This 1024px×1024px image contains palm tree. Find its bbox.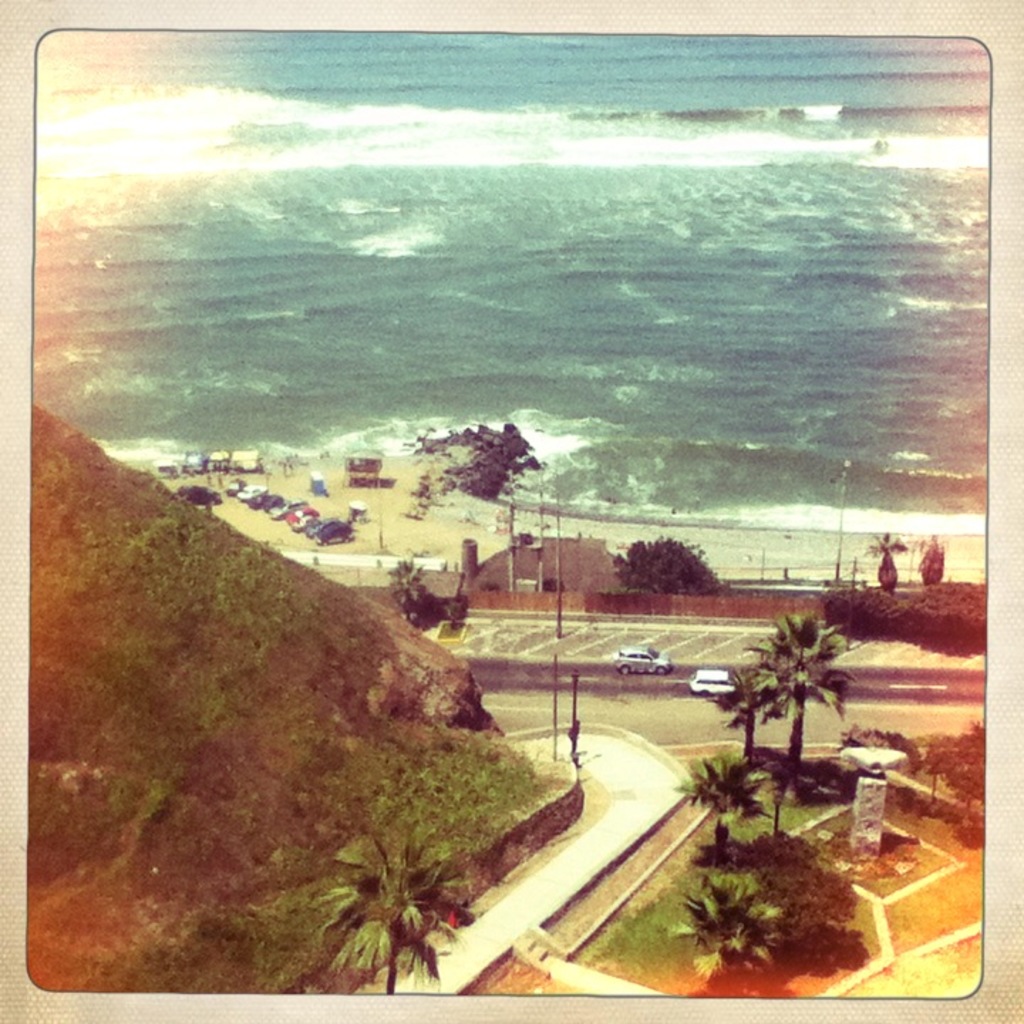
bbox=(310, 816, 448, 997).
